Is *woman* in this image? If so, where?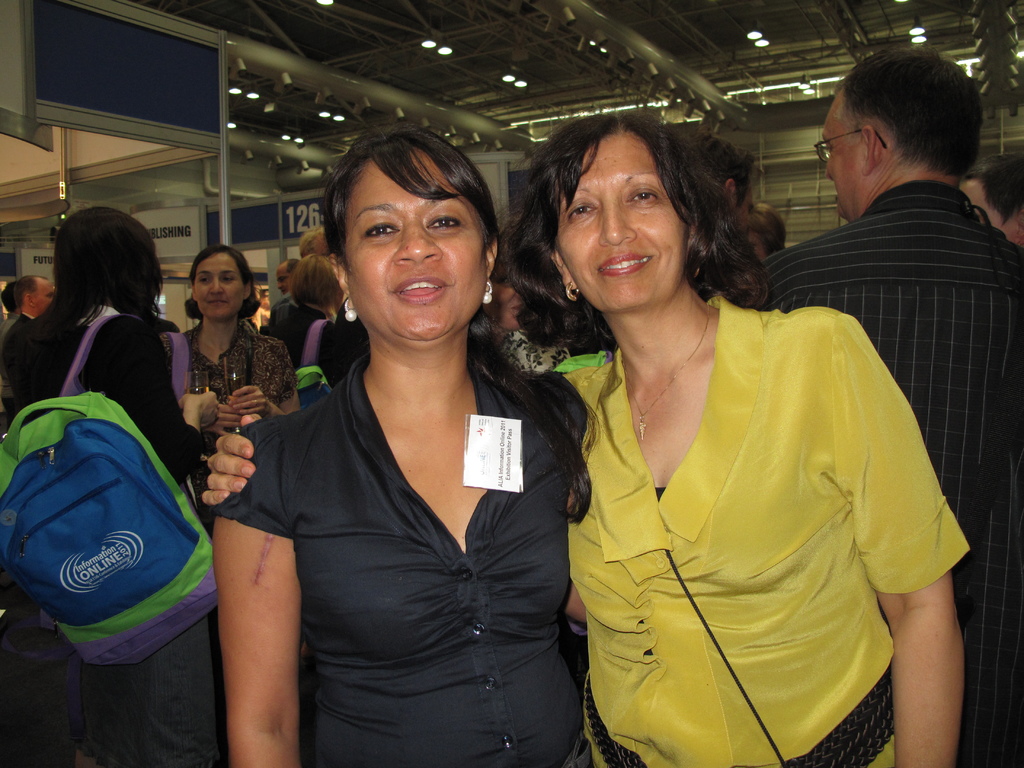
Yes, at 152, 118, 600, 767.
